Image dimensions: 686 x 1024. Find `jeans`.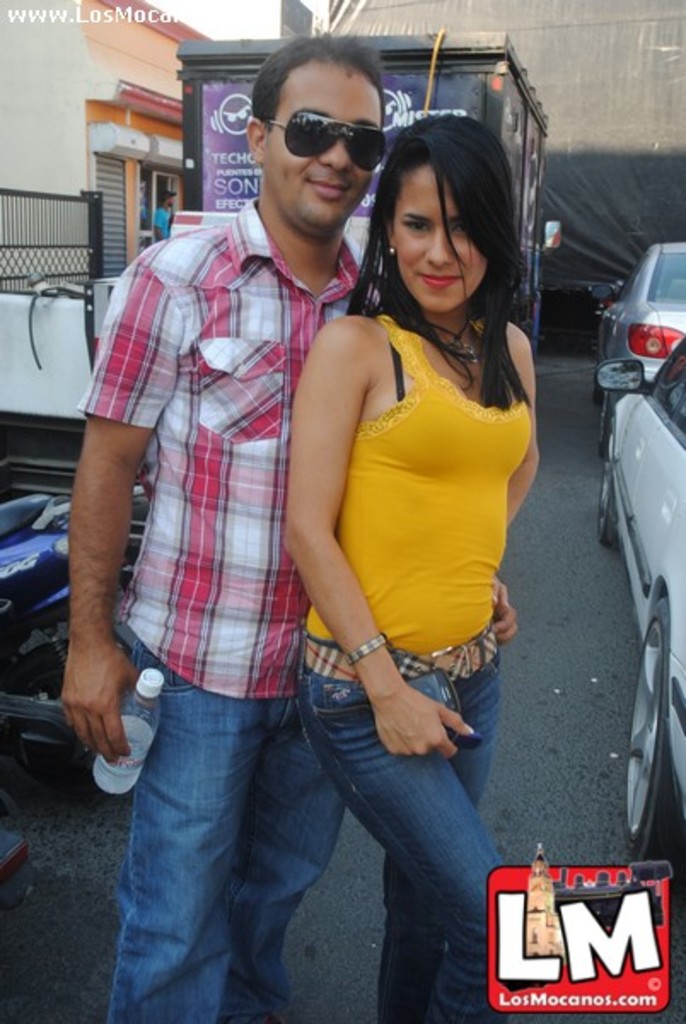
(x1=290, y1=669, x2=526, y2=1022).
